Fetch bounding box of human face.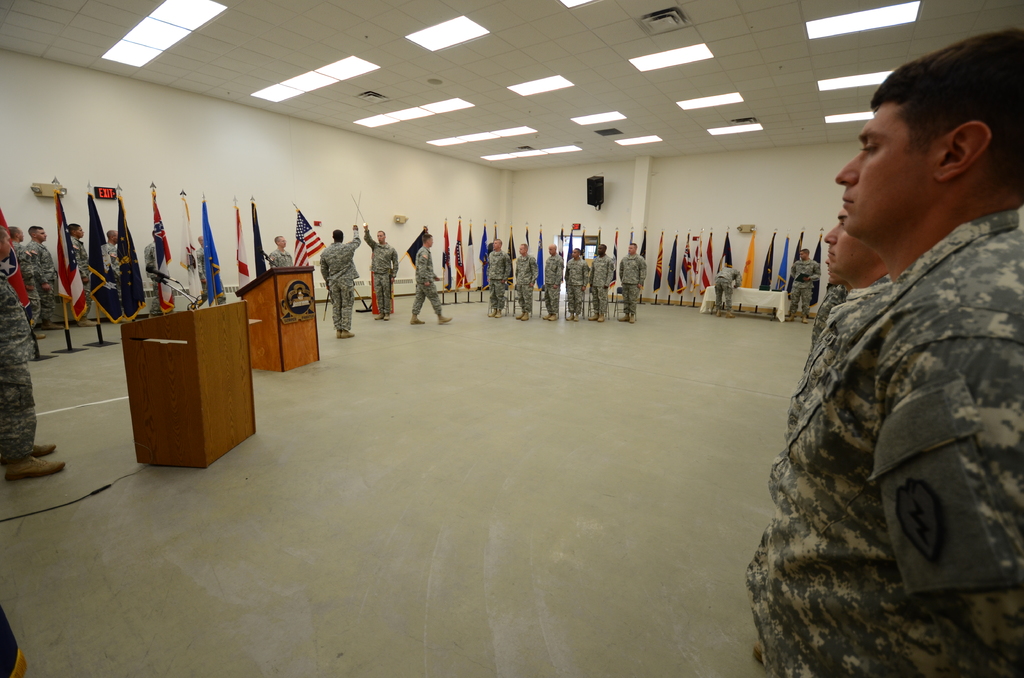
Bbox: [x1=596, y1=244, x2=605, y2=254].
